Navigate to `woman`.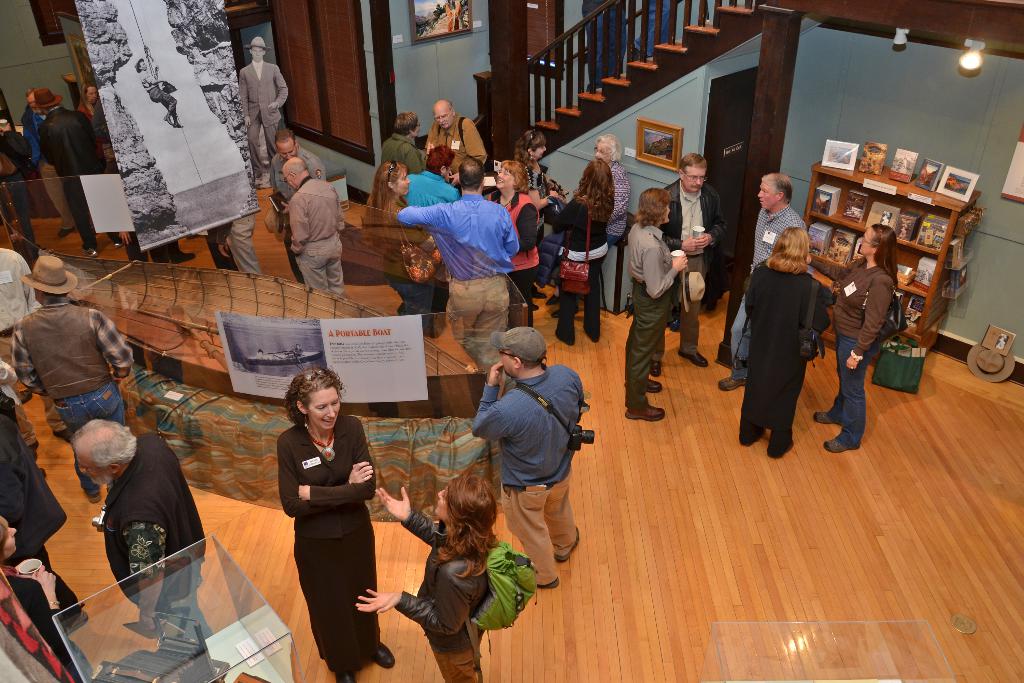
Navigation target: (358, 158, 446, 334).
